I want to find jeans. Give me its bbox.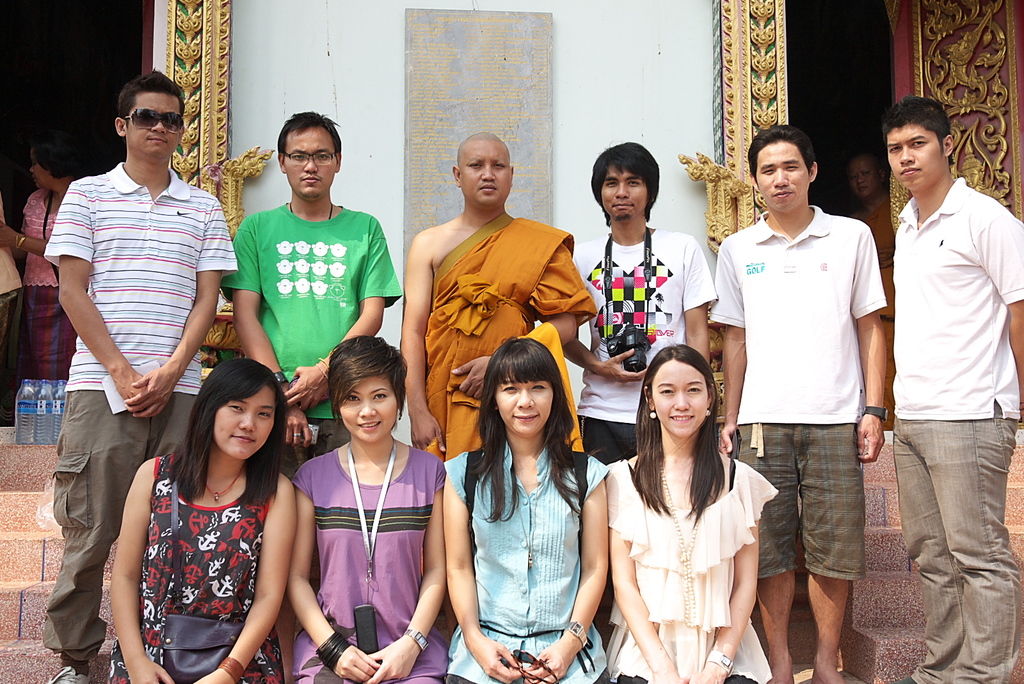
crop(889, 404, 1023, 683).
